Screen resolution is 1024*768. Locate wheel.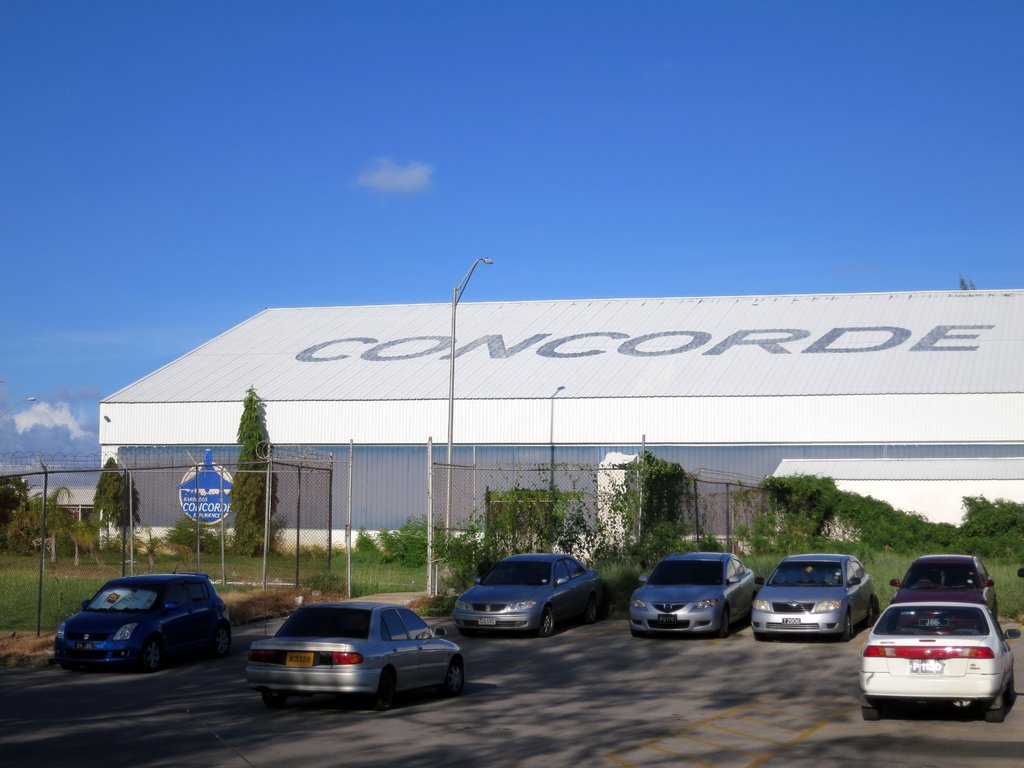
(630,629,639,638).
